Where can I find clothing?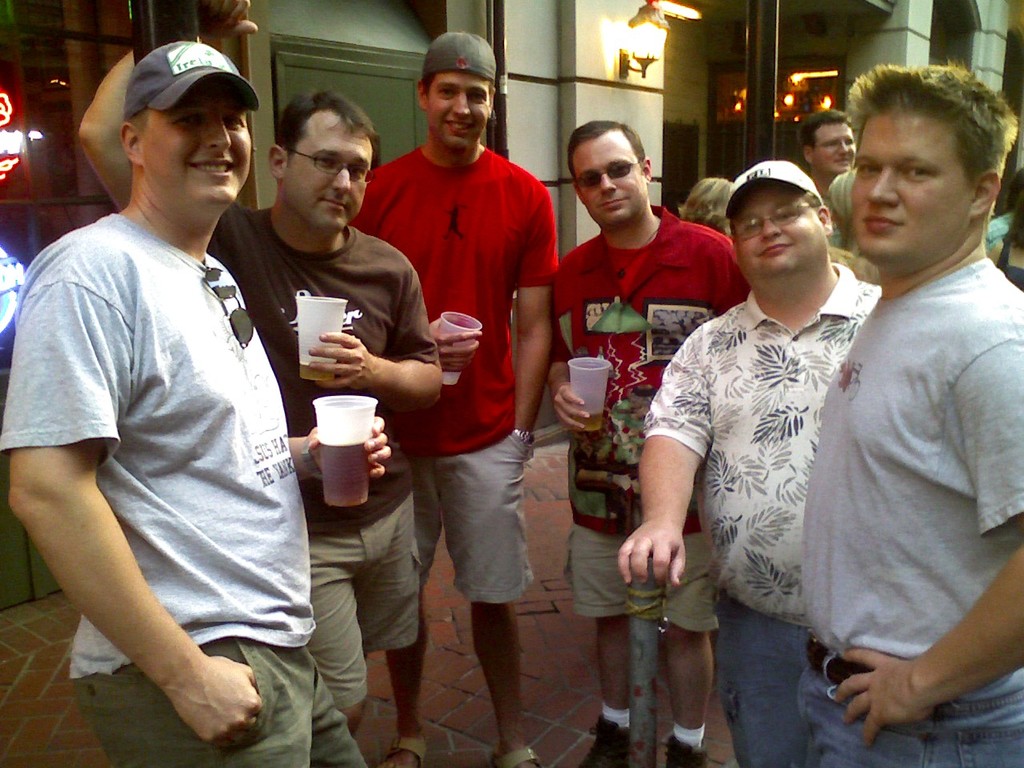
You can find it at 555, 202, 753, 634.
